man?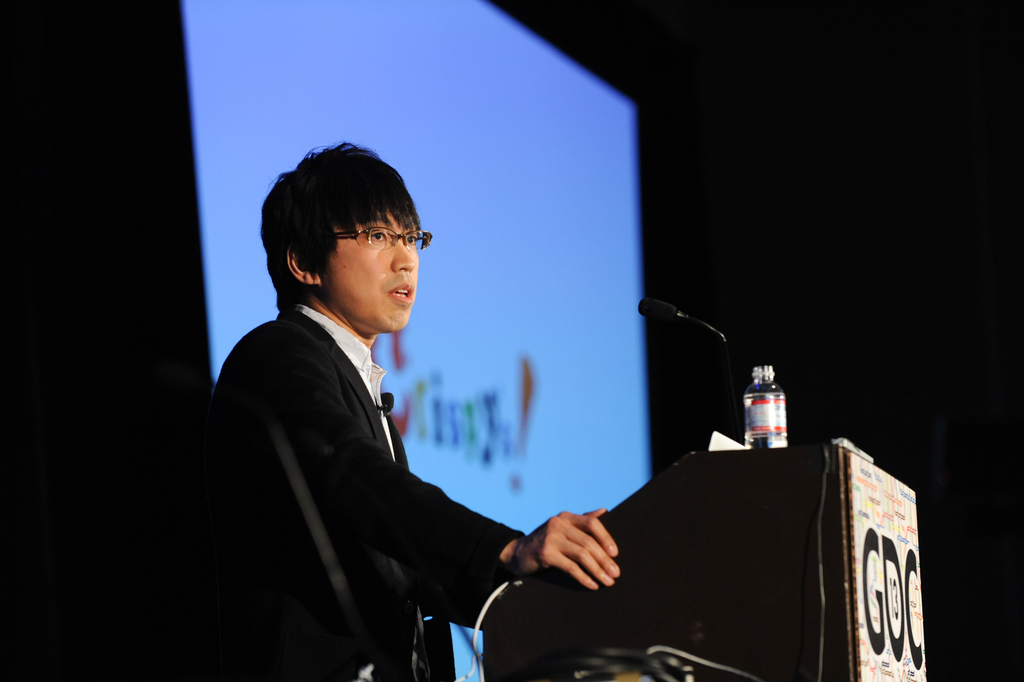
<region>205, 139, 554, 677</region>
